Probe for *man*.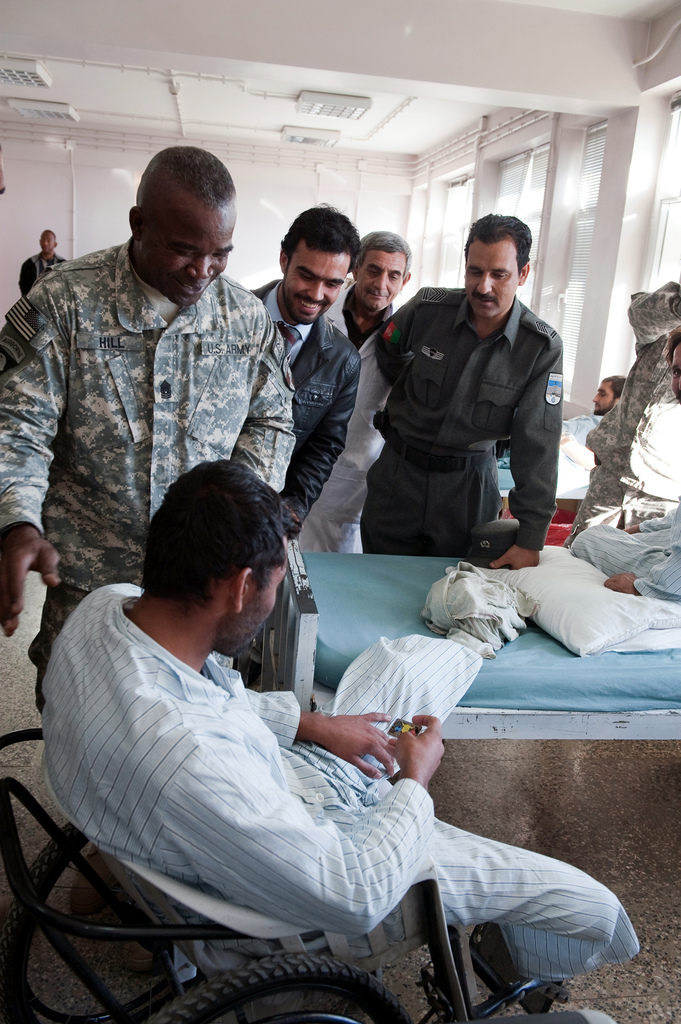
Probe result: {"left": 289, "top": 225, "right": 432, "bottom": 556}.
